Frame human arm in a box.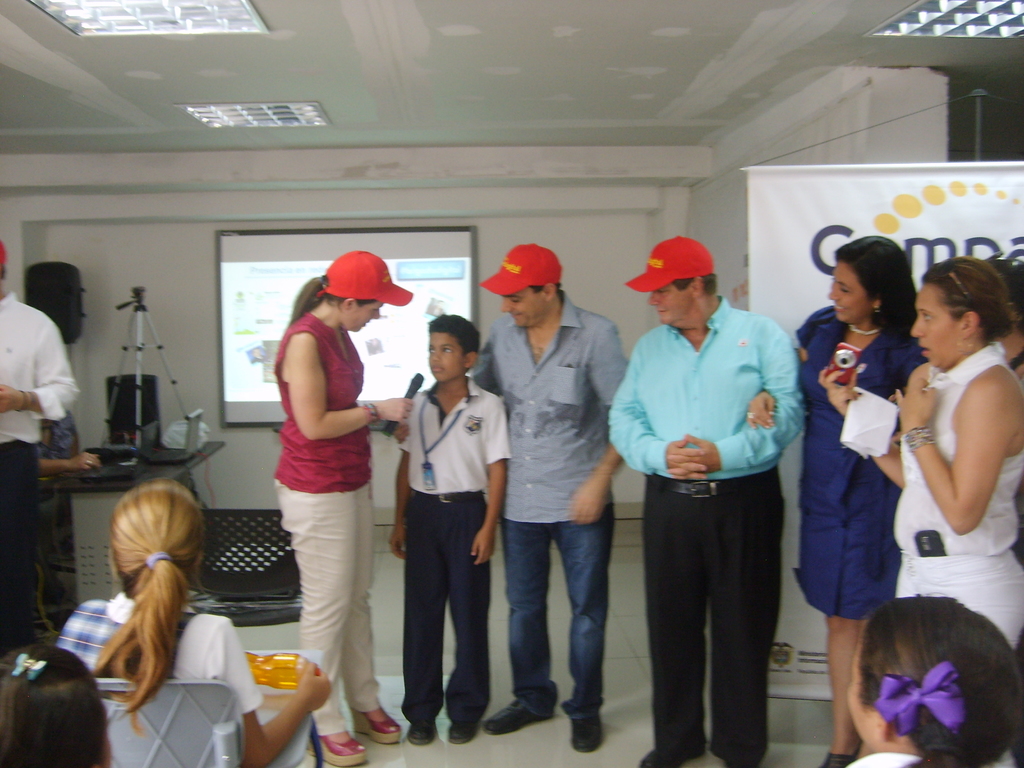
(left=33, top=447, right=103, bottom=476).
